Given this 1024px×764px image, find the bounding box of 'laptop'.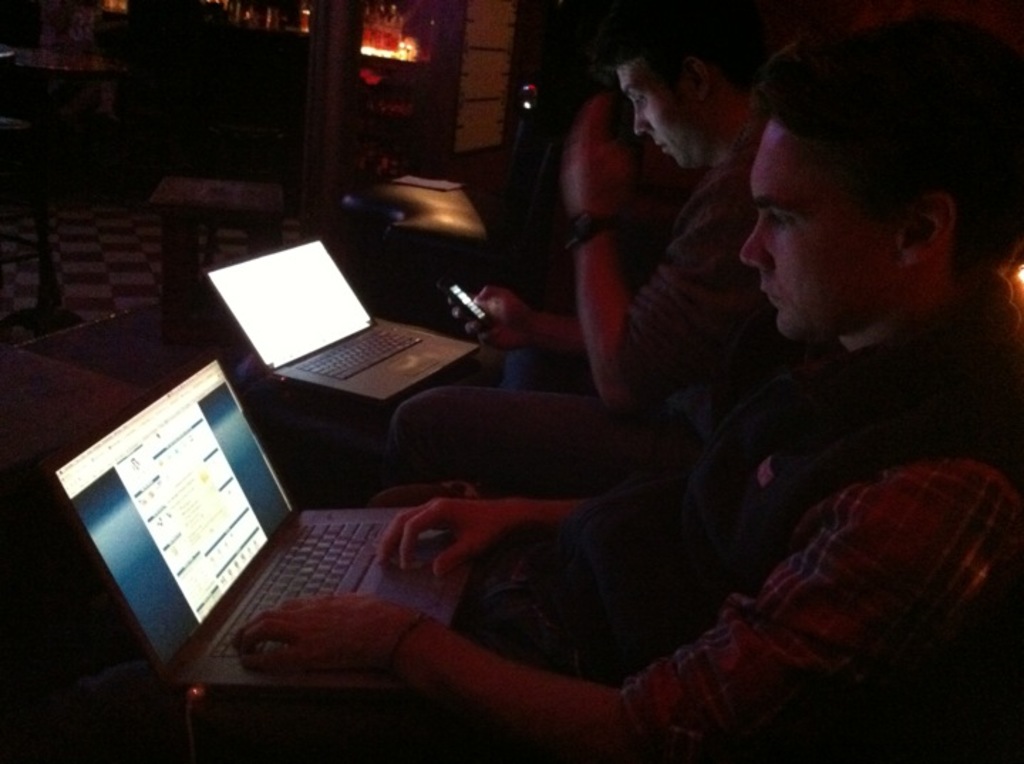
x1=185, y1=218, x2=501, y2=396.
